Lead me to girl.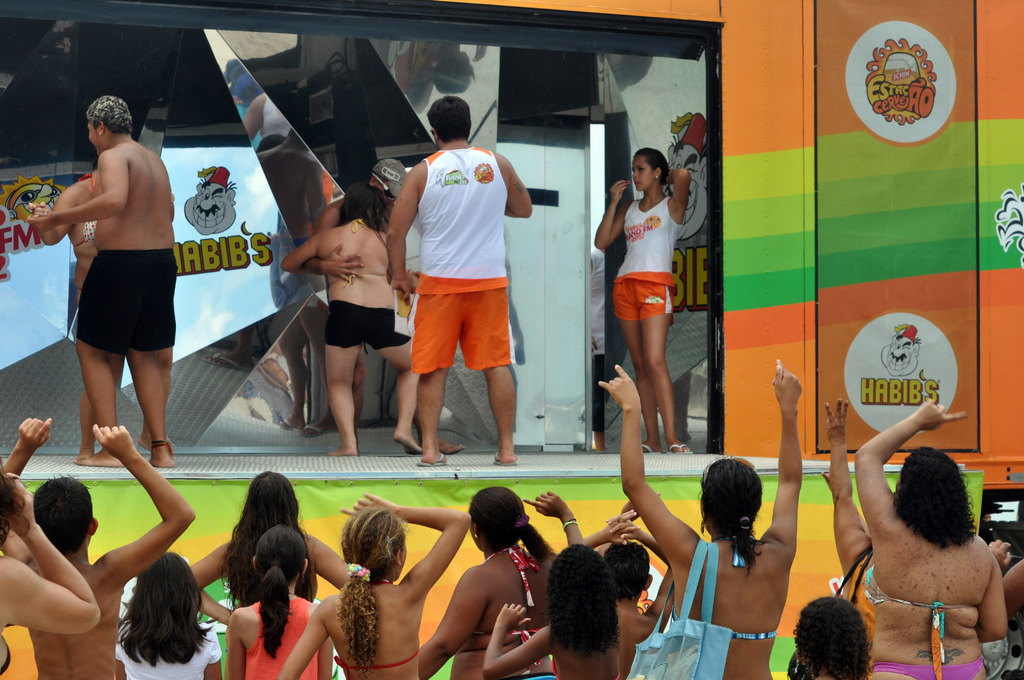
Lead to 845:396:1006:679.
